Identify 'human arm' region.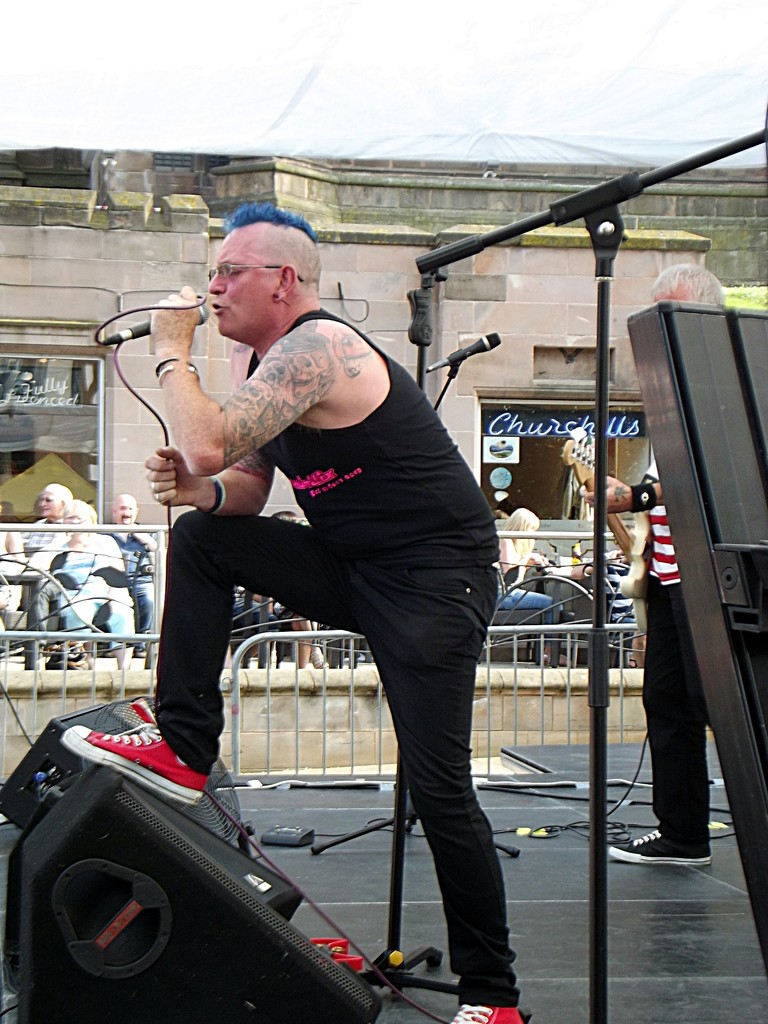
Region: pyautogui.locateOnScreen(37, 536, 88, 593).
